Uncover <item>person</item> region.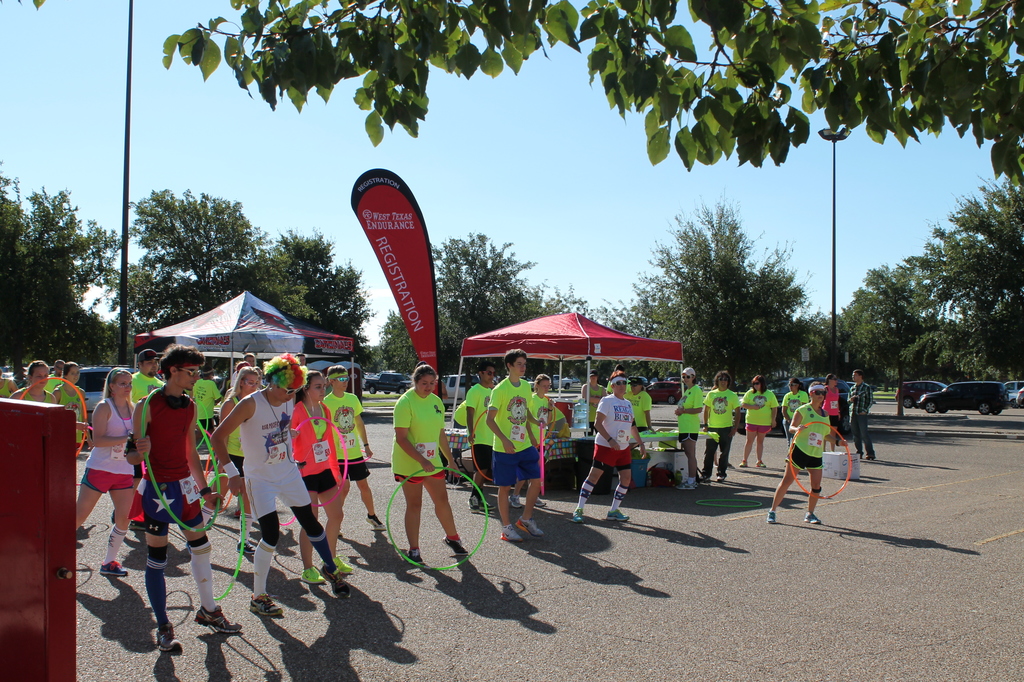
Uncovered: BBox(389, 366, 467, 574).
